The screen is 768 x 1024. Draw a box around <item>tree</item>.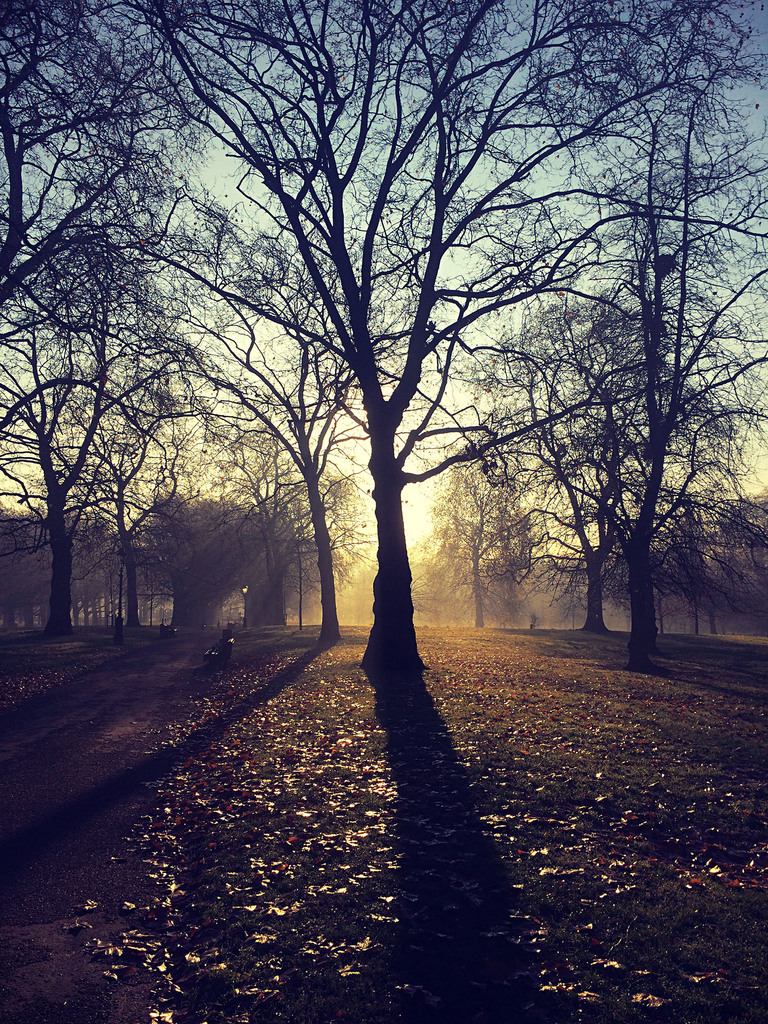
bbox=[362, 241, 767, 642].
